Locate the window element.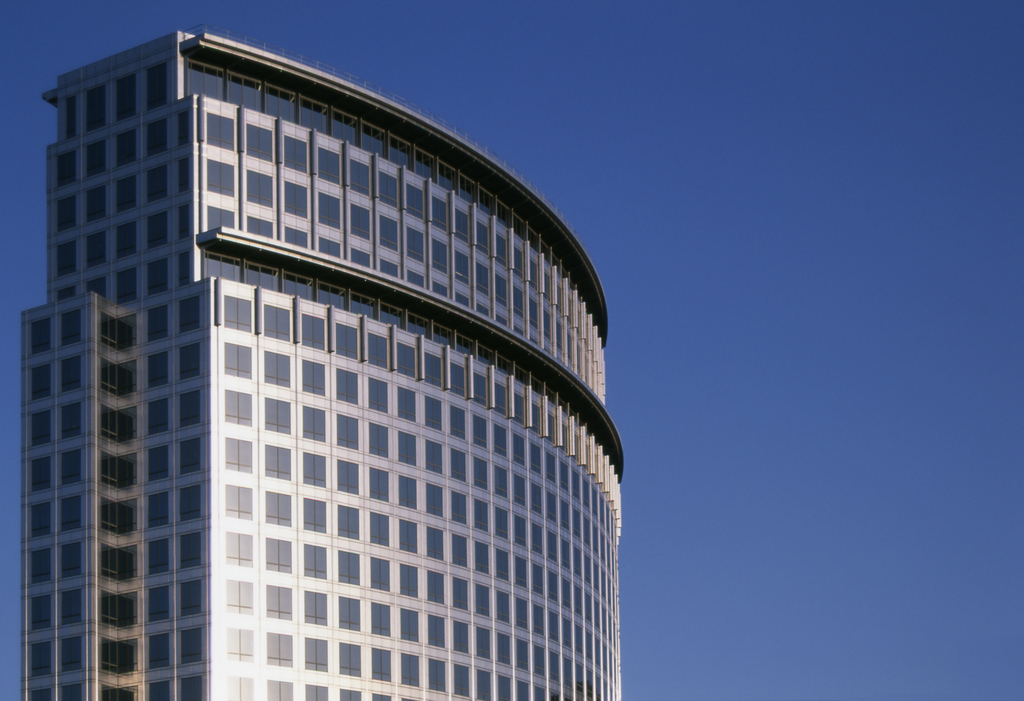
Element bbox: bbox=[63, 359, 84, 387].
